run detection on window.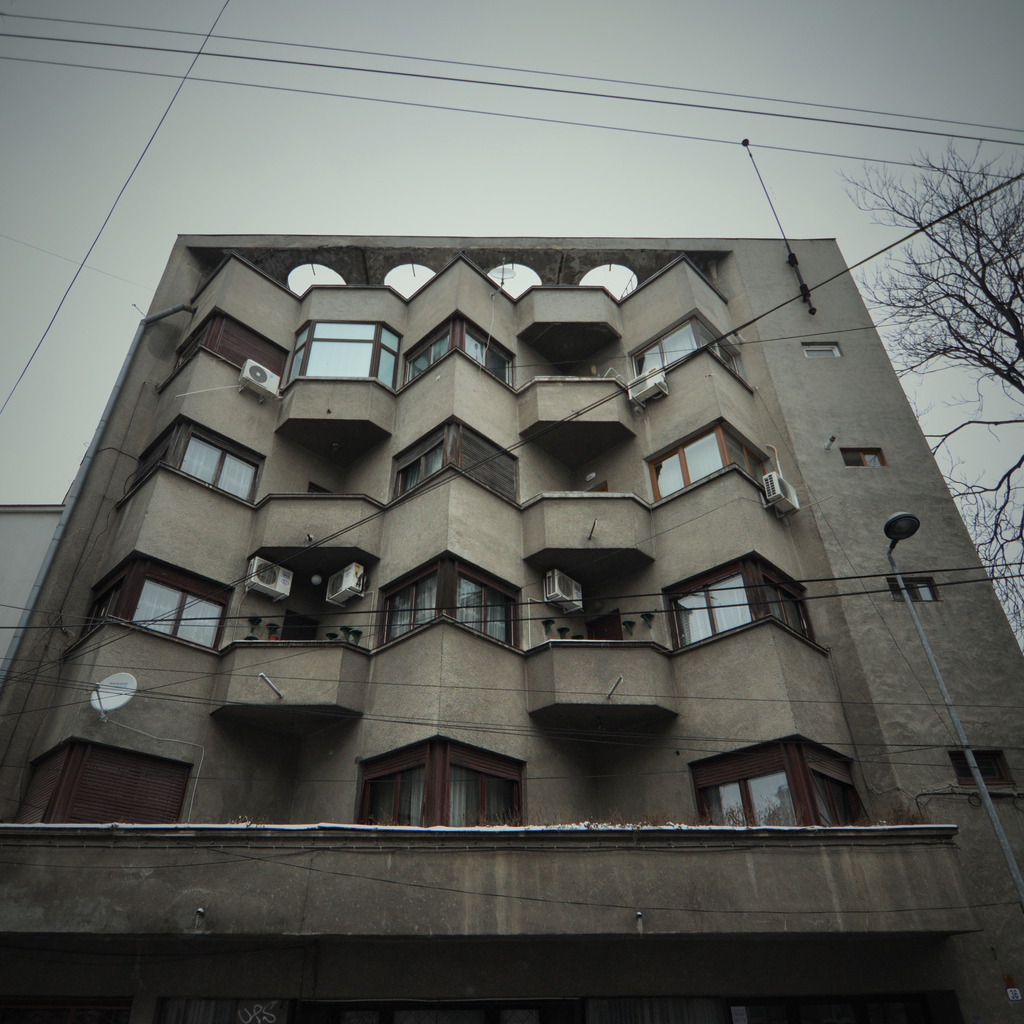
Result: pyautogui.locateOnScreen(642, 416, 773, 501).
